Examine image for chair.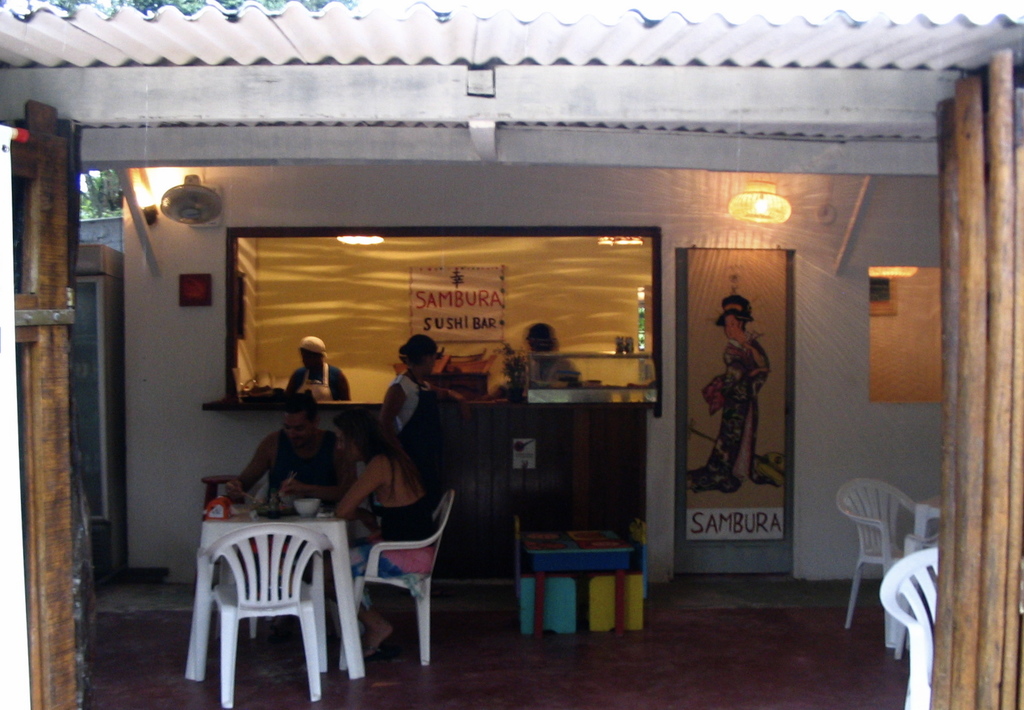
Examination result: box=[188, 497, 356, 703].
